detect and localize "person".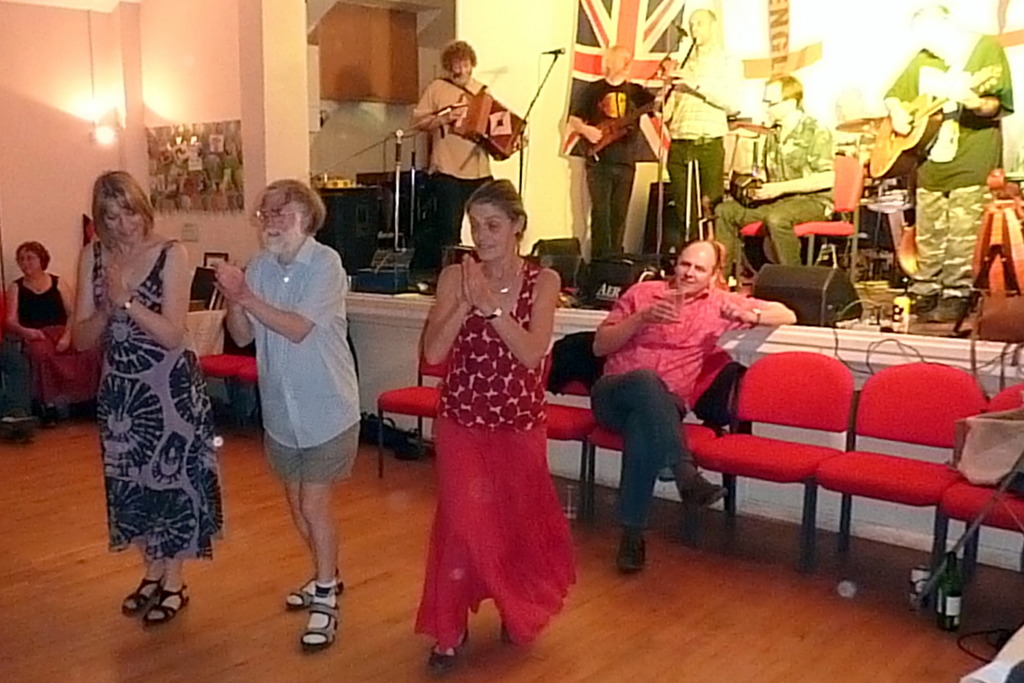
Localized at left=588, top=231, right=797, bottom=573.
